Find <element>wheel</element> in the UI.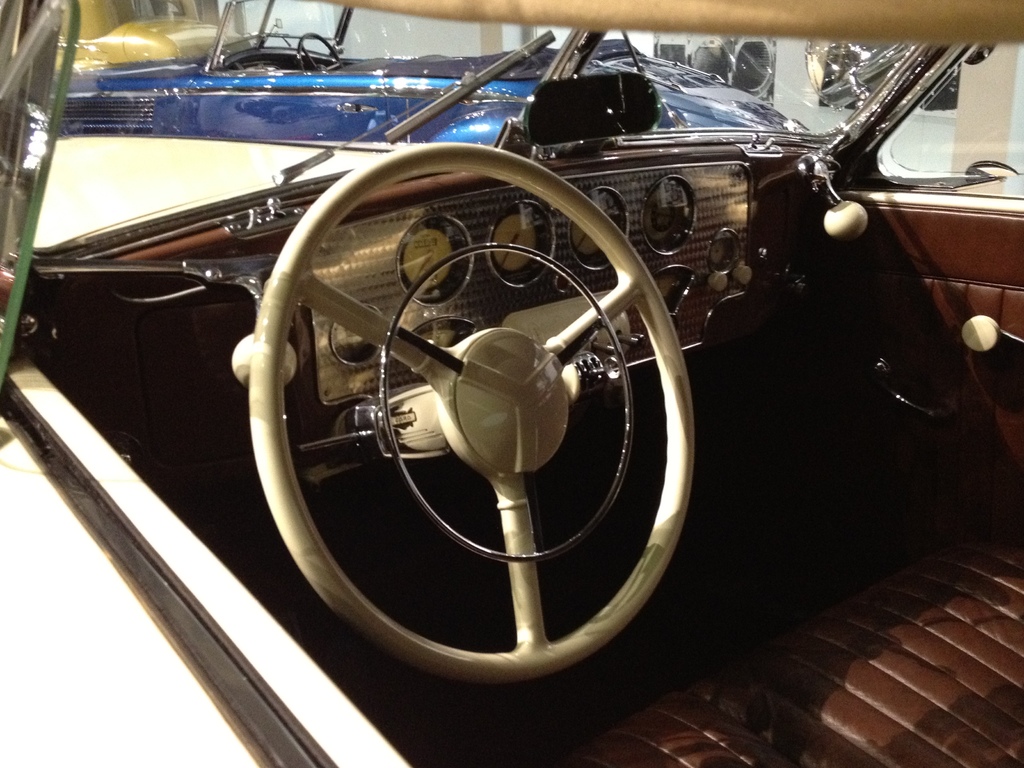
UI element at {"x1": 291, "y1": 33, "x2": 344, "y2": 71}.
